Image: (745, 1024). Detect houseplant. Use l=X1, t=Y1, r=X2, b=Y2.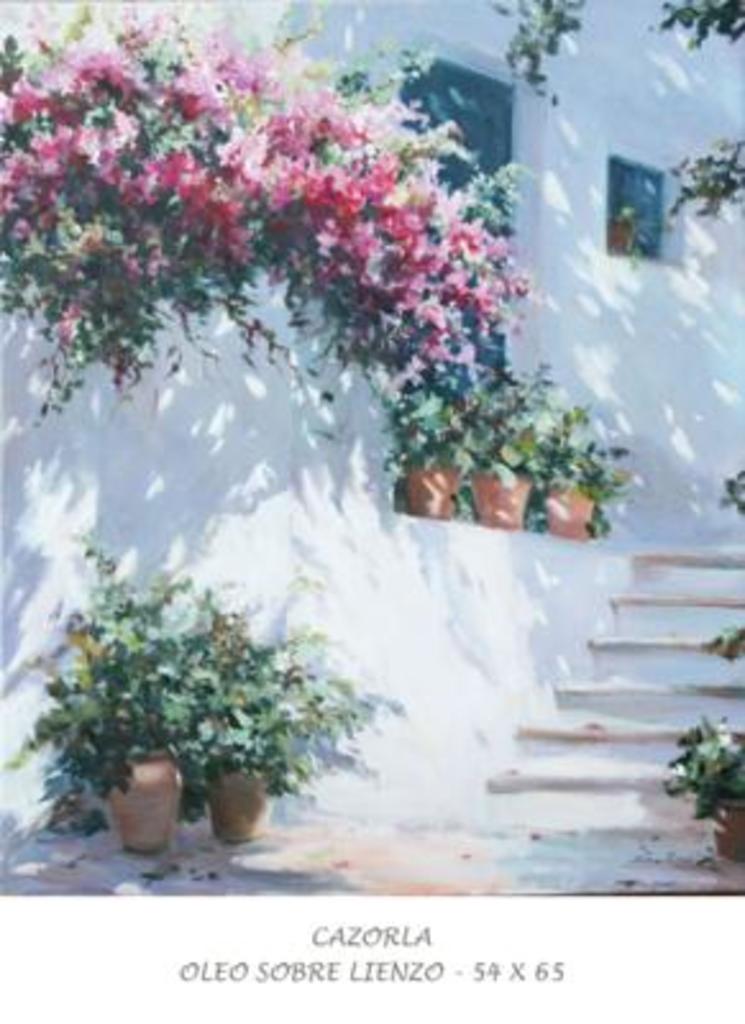
l=527, t=389, r=637, b=545.
